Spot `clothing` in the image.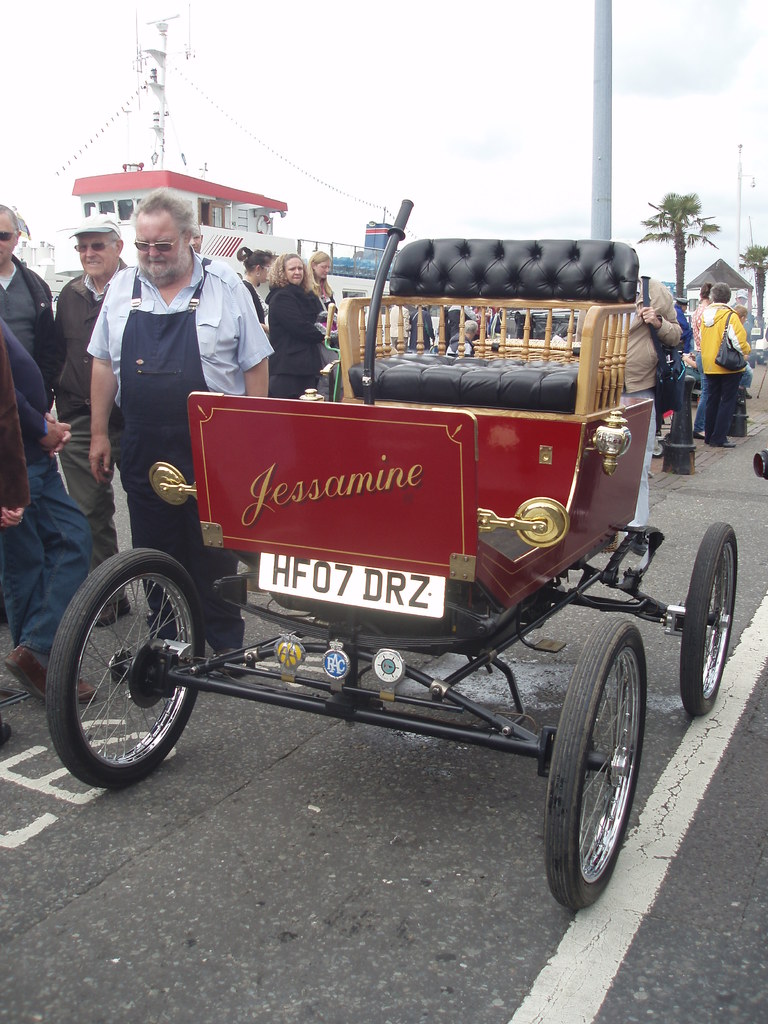
`clothing` found at (x1=57, y1=416, x2=127, y2=605).
